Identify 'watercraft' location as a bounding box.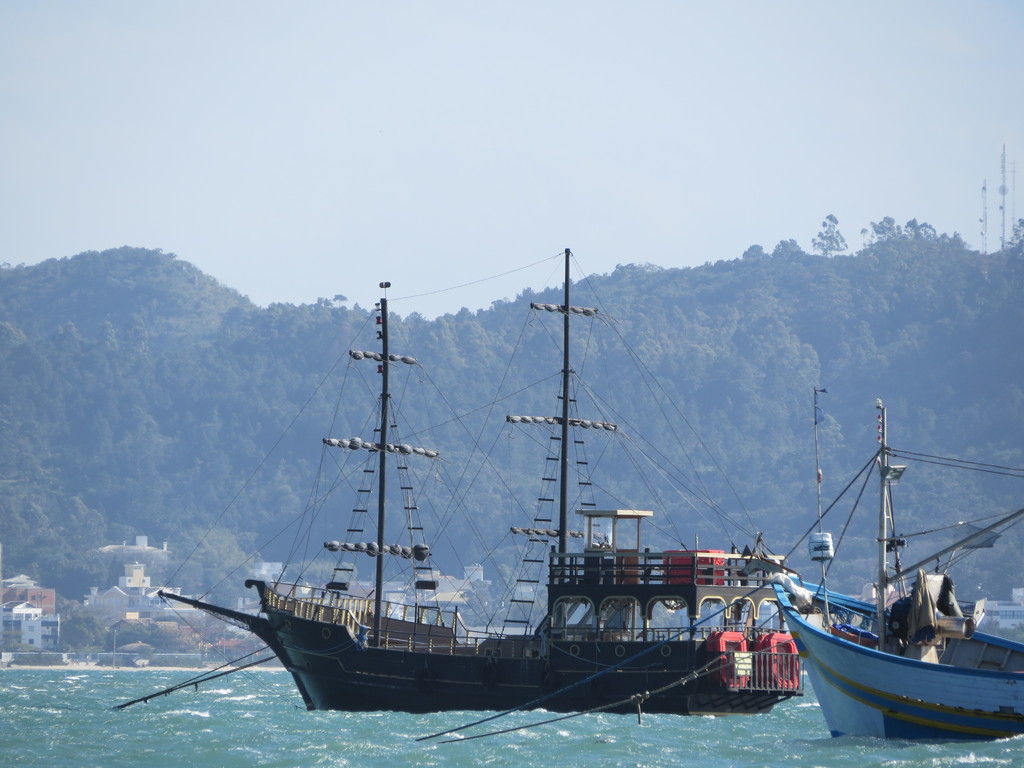
<box>774,403,1023,736</box>.
